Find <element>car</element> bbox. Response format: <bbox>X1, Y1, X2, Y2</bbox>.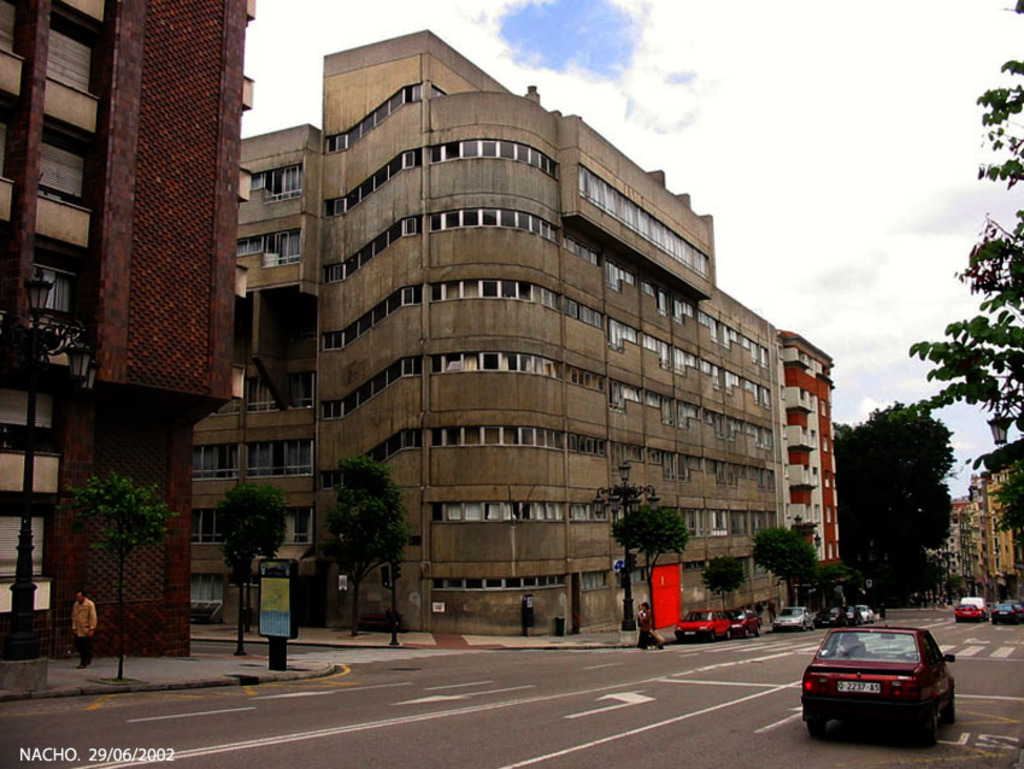
<bbox>849, 600, 875, 627</bbox>.
